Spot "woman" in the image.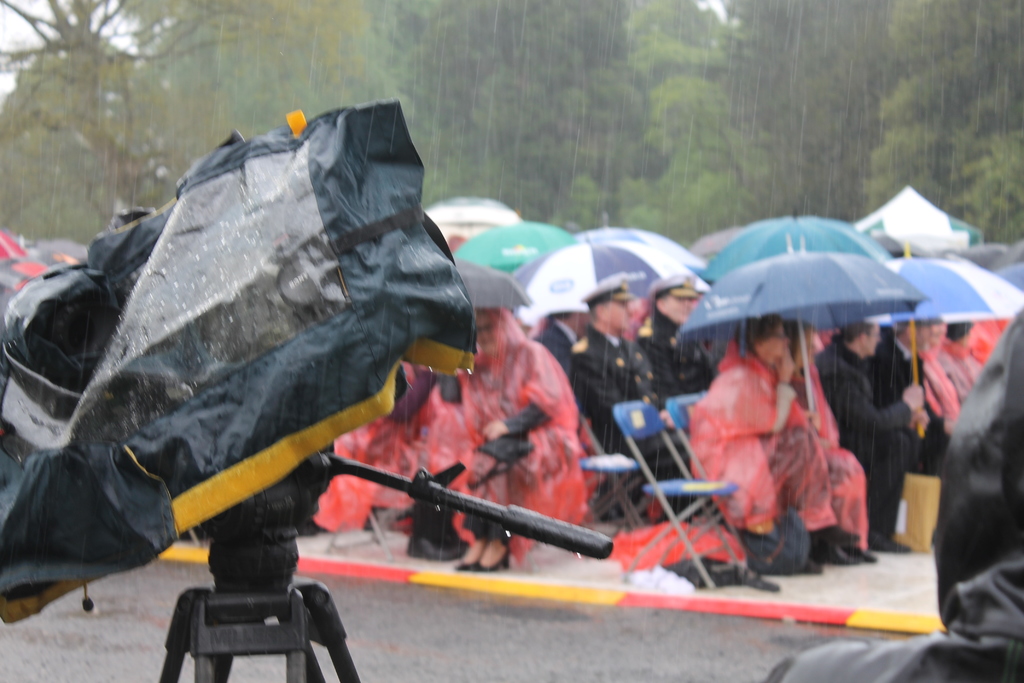
"woman" found at bbox=[689, 312, 860, 573].
